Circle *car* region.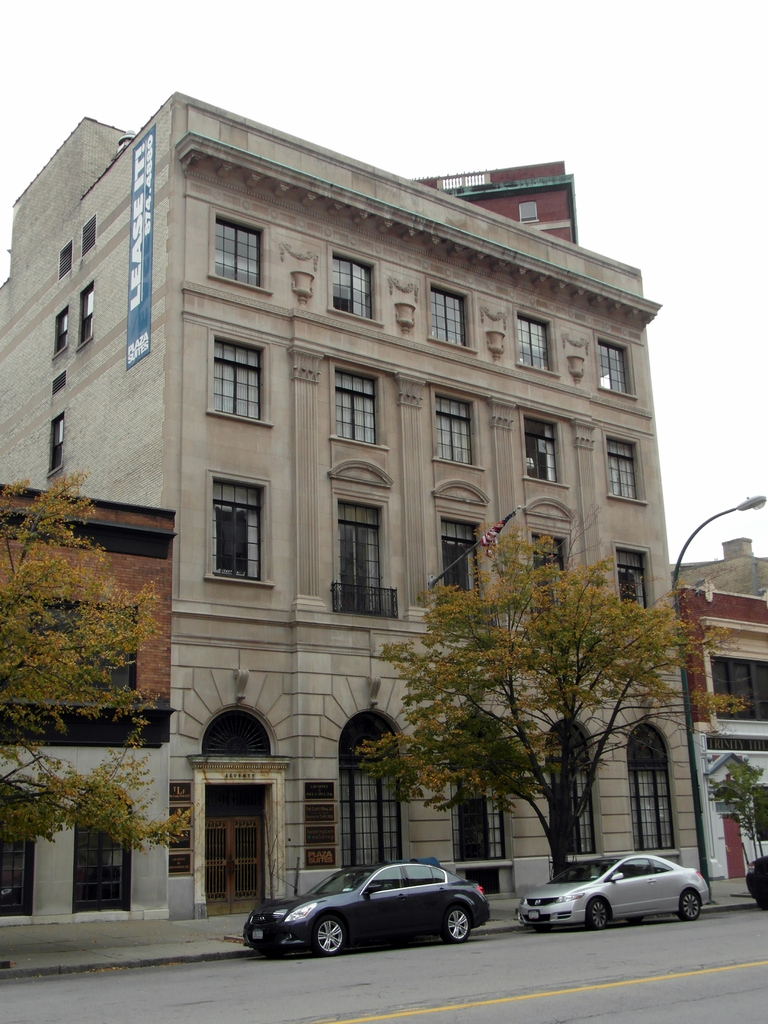
Region: bbox(744, 850, 767, 911).
